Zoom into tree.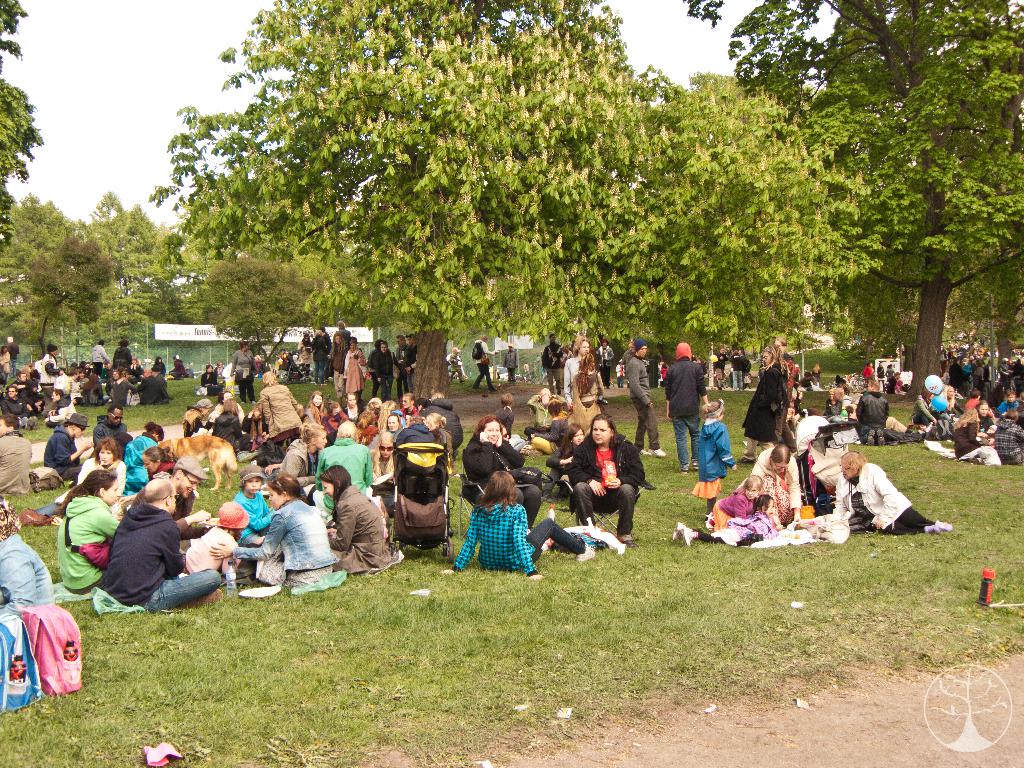
Zoom target: <region>0, 0, 47, 254</region>.
